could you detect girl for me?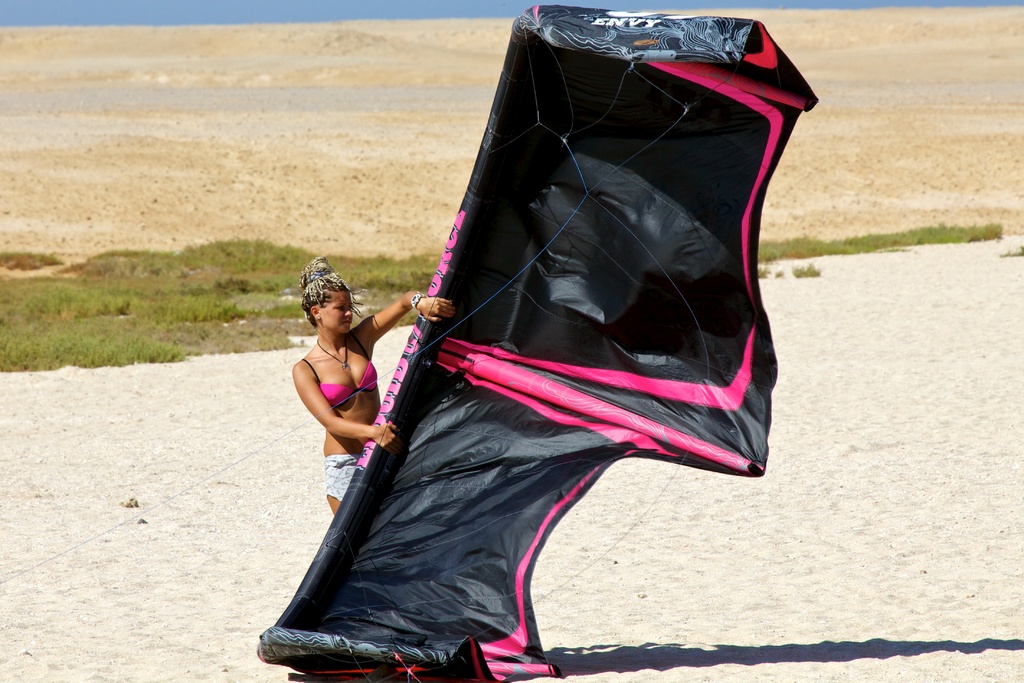
Detection result: Rect(287, 254, 445, 505).
